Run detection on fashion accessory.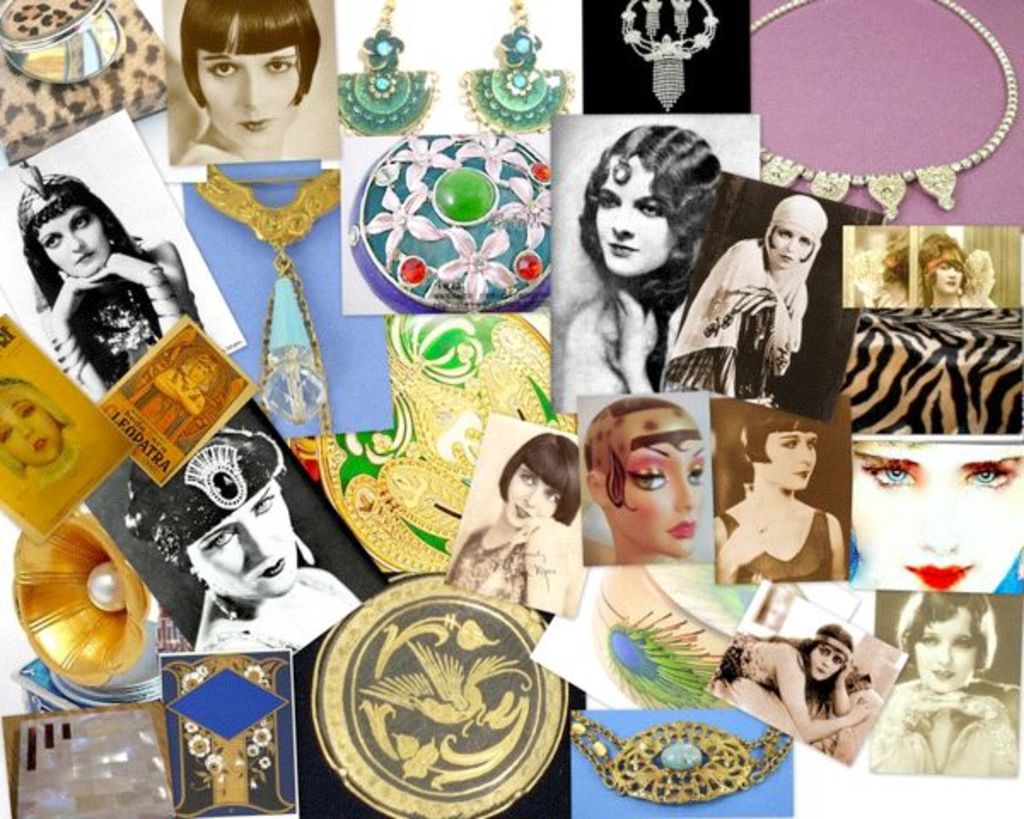
Result: rect(616, 0, 719, 113).
